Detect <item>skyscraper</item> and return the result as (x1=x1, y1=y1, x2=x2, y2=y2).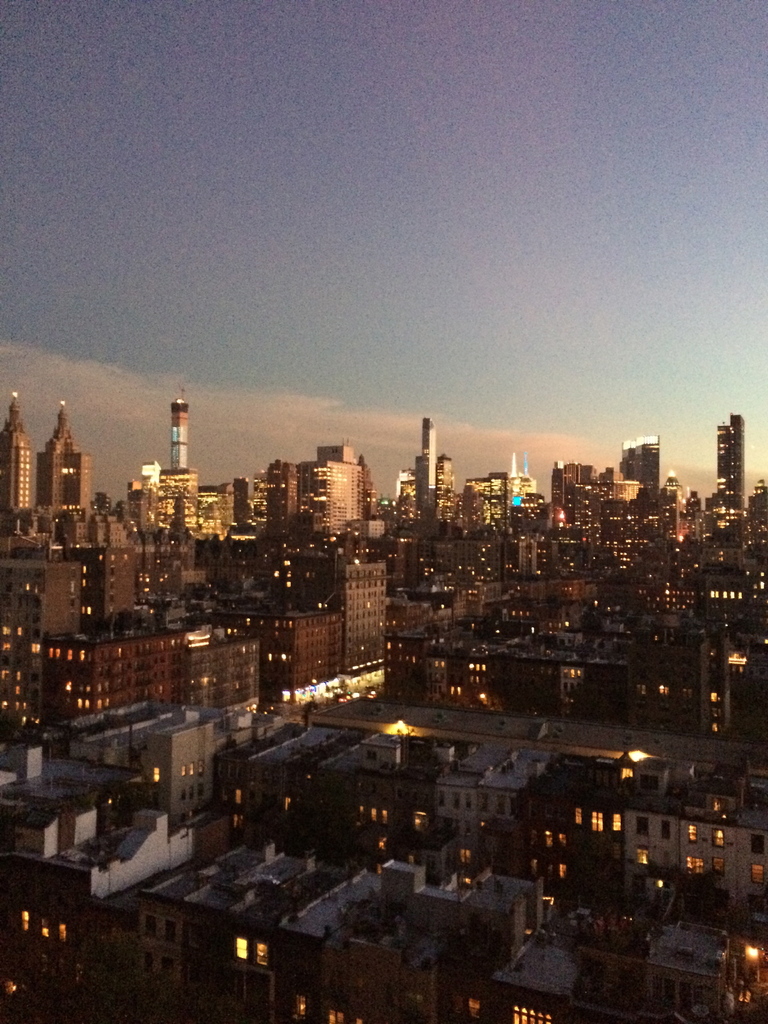
(x1=625, y1=435, x2=659, y2=504).
